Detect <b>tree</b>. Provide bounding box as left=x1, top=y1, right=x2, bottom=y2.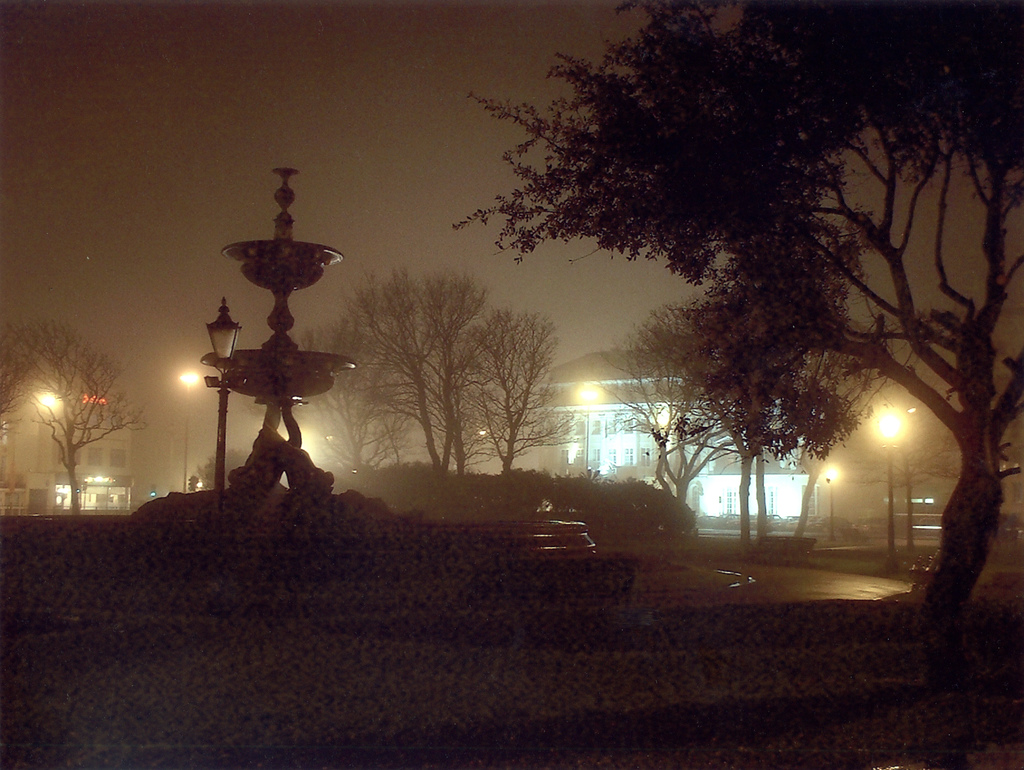
left=677, top=213, right=900, bottom=540.
